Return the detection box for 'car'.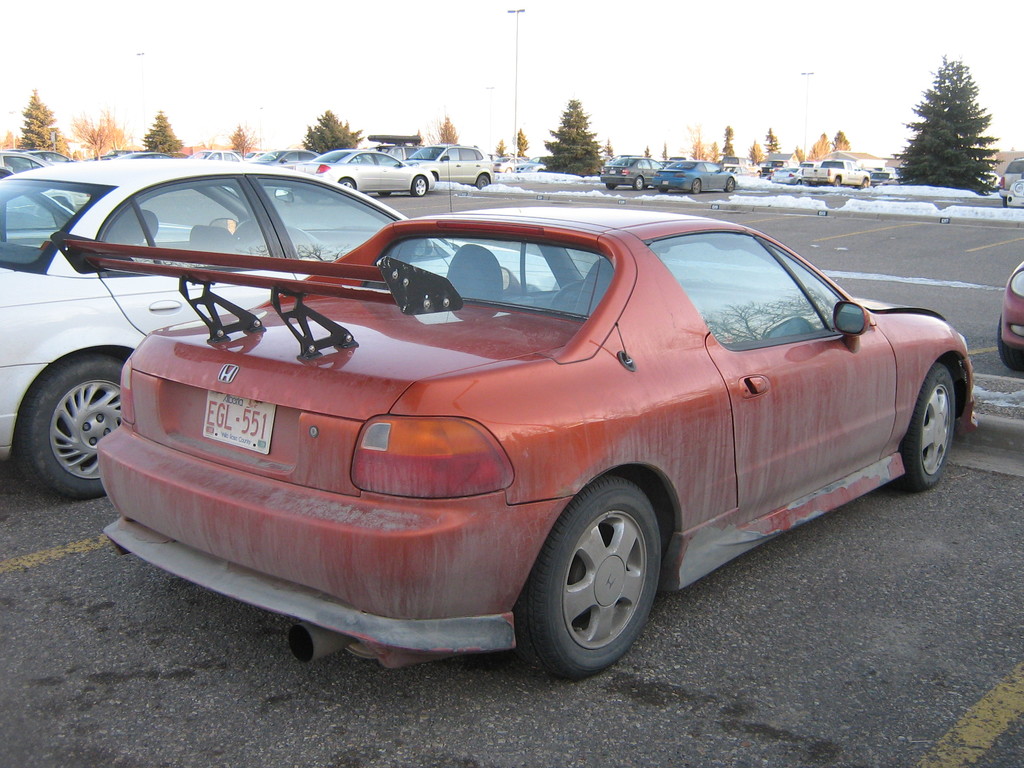
BBox(650, 157, 739, 191).
